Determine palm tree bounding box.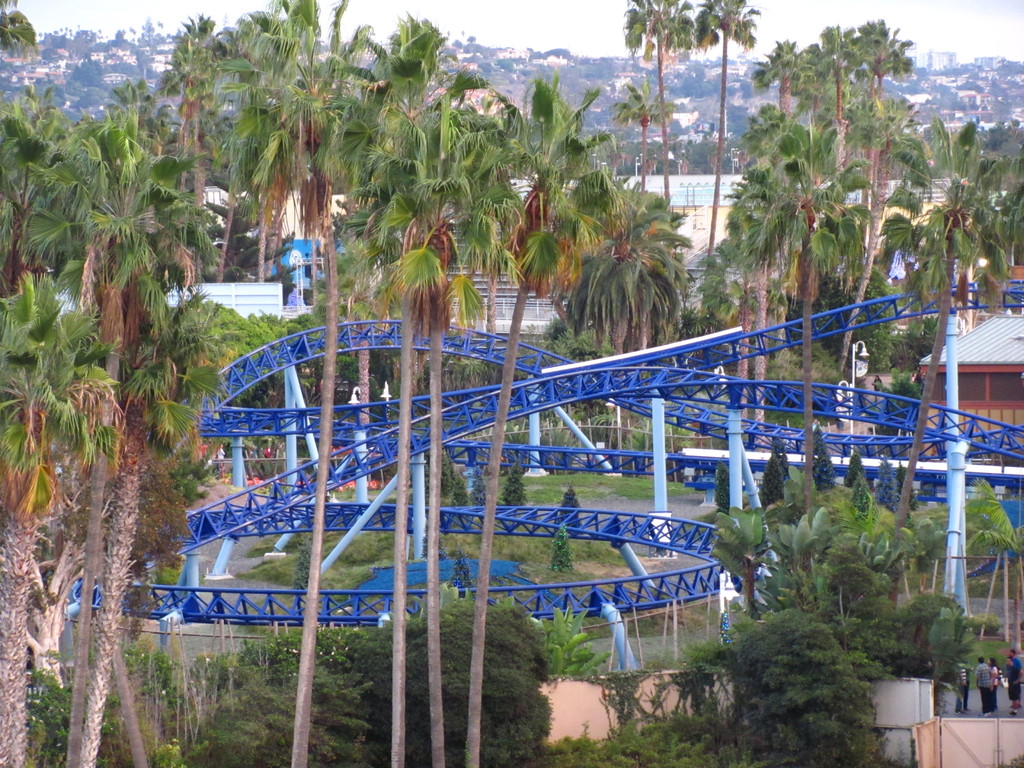
Determined: {"left": 901, "top": 117, "right": 1015, "bottom": 604}.
